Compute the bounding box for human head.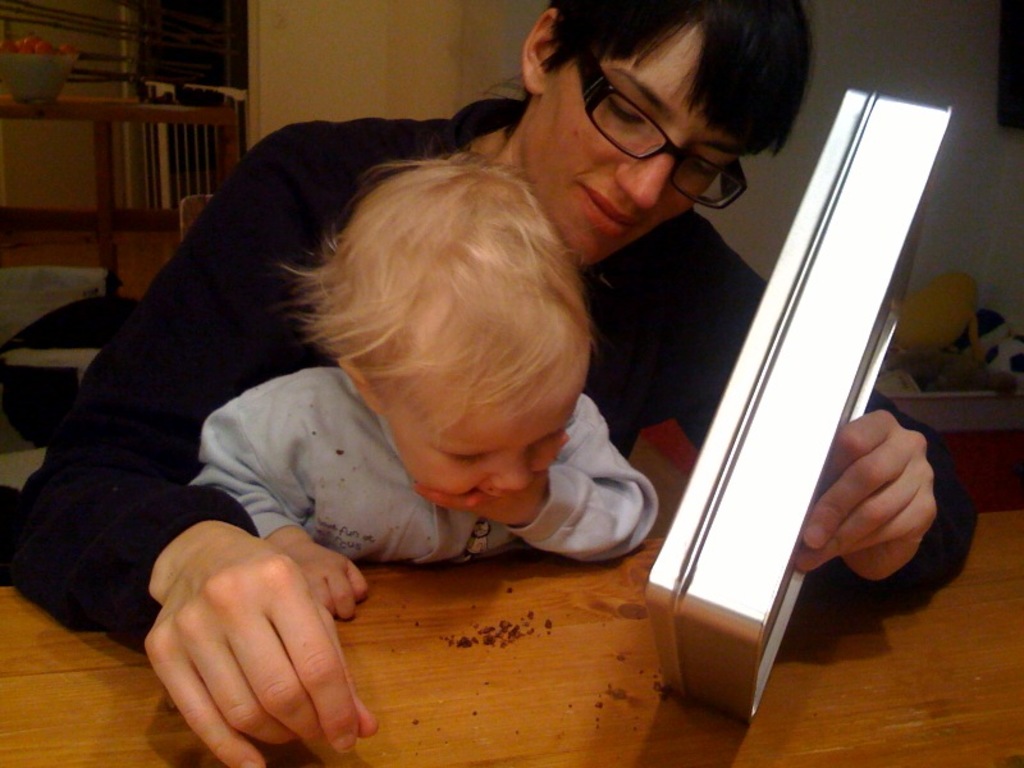
bbox(289, 148, 596, 517).
